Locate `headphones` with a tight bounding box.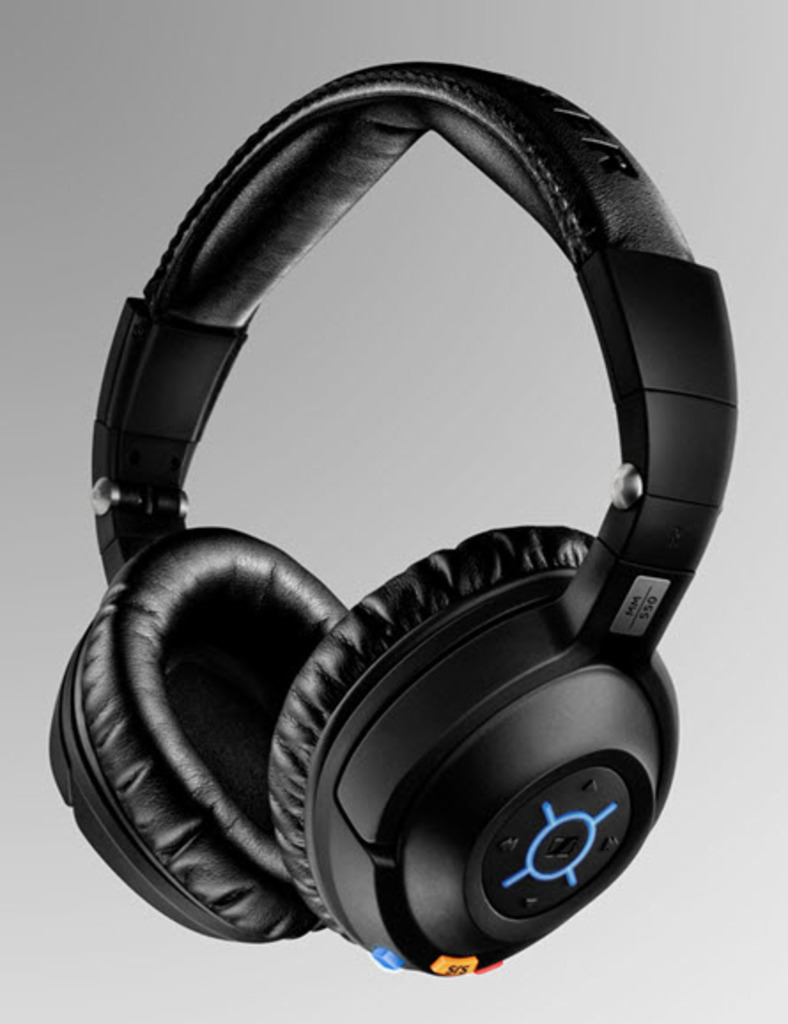
box(44, 46, 737, 971).
